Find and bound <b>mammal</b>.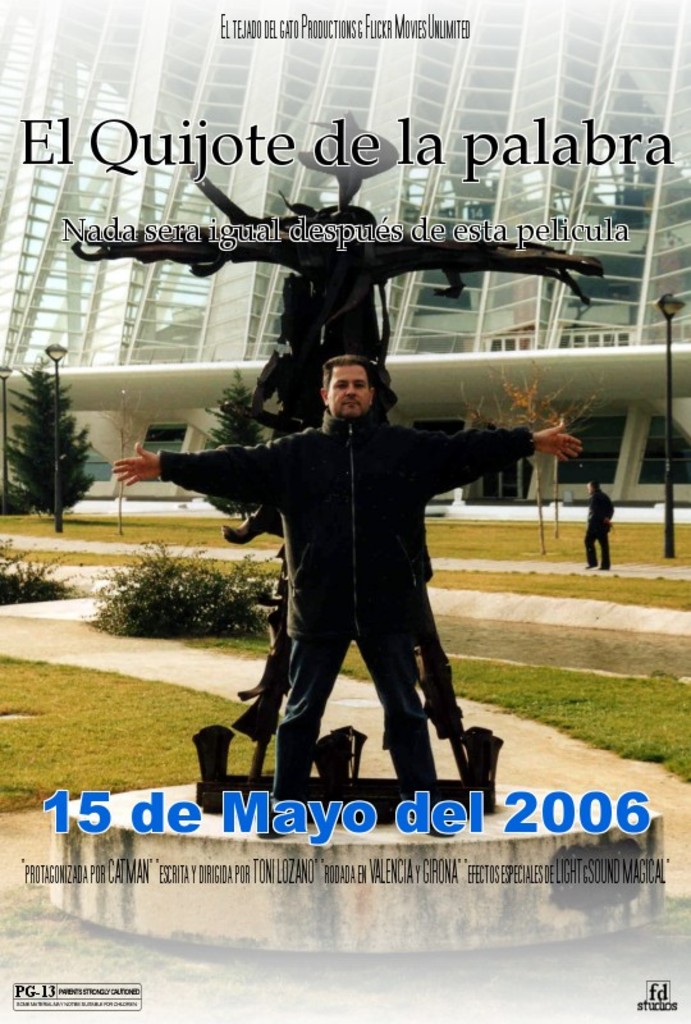
Bound: pyautogui.locateOnScreen(572, 476, 616, 570).
